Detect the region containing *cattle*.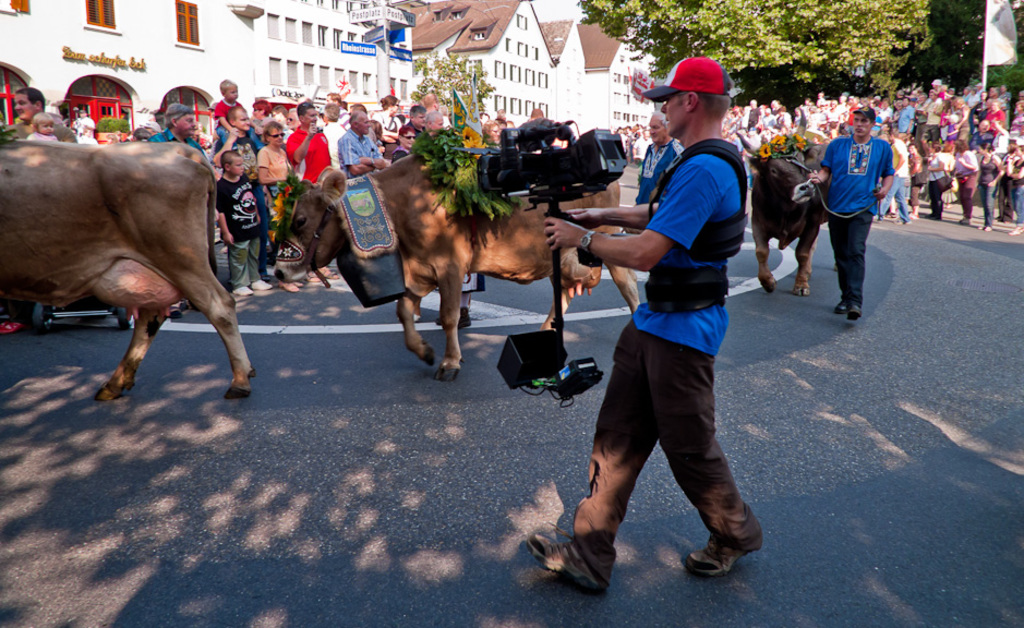
{"x1": 733, "y1": 111, "x2": 840, "y2": 300}.
